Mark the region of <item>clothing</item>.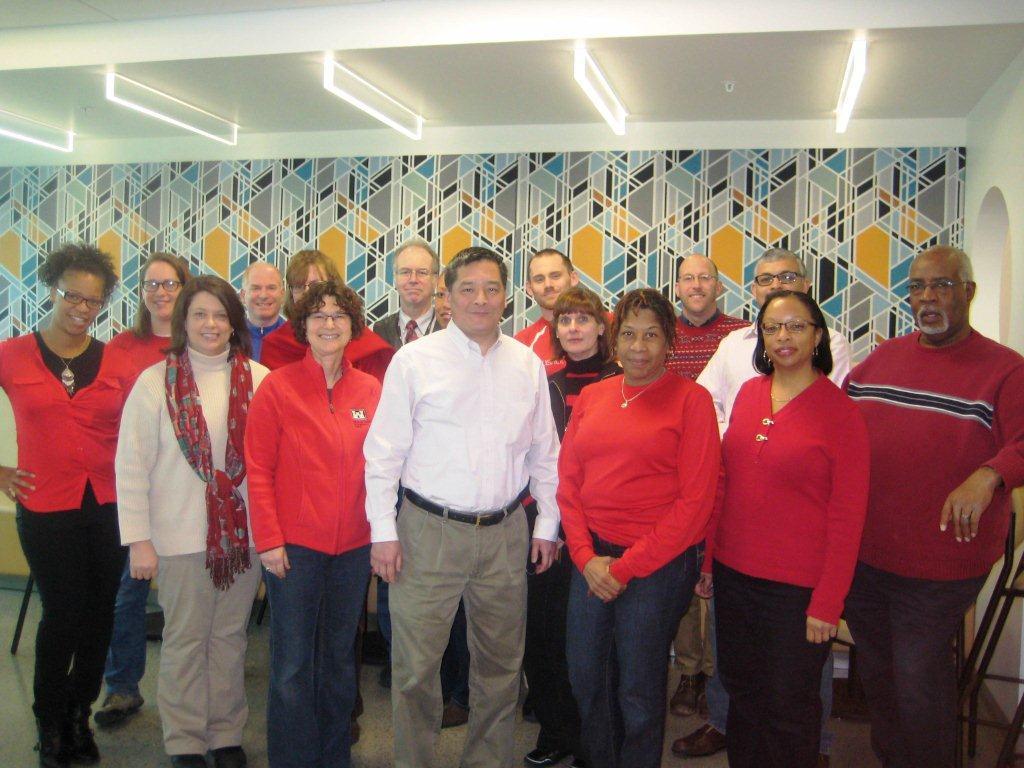
Region: x1=0 y1=330 x2=136 y2=744.
